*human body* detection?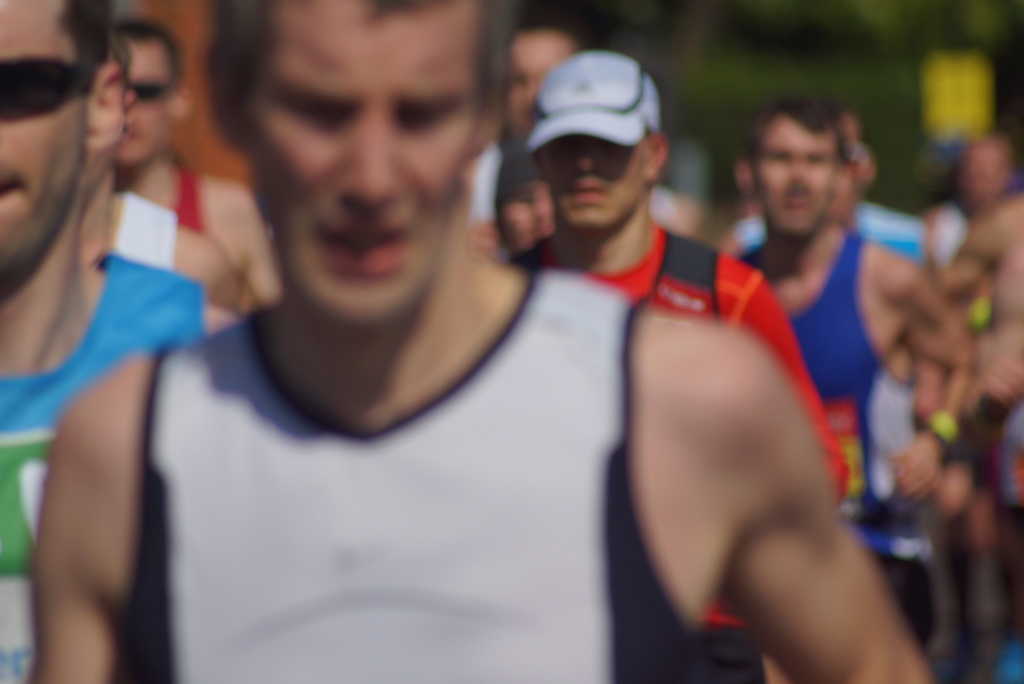
bbox(460, 28, 698, 259)
